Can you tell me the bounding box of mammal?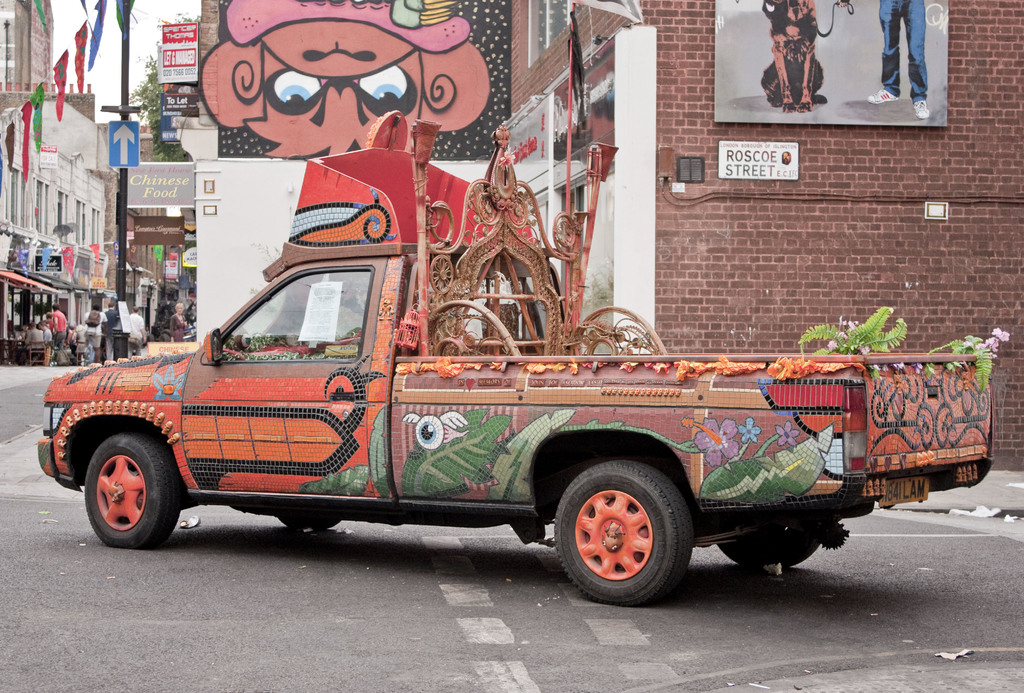
bbox(866, 0, 930, 120).
